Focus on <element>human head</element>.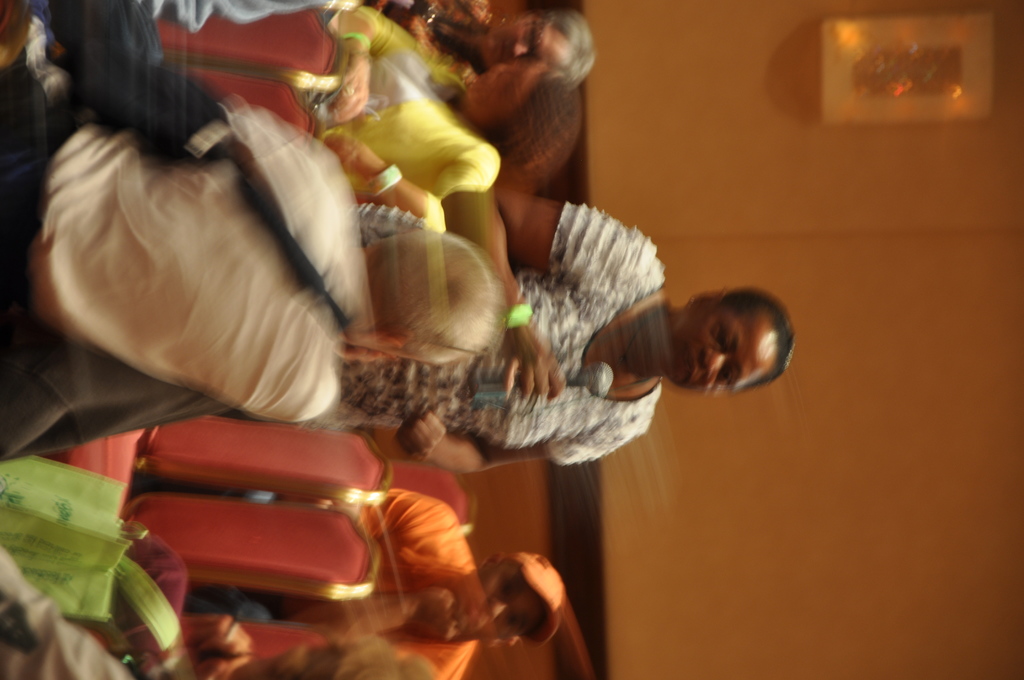
Focused at <bbox>456, 553, 568, 644</bbox>.
